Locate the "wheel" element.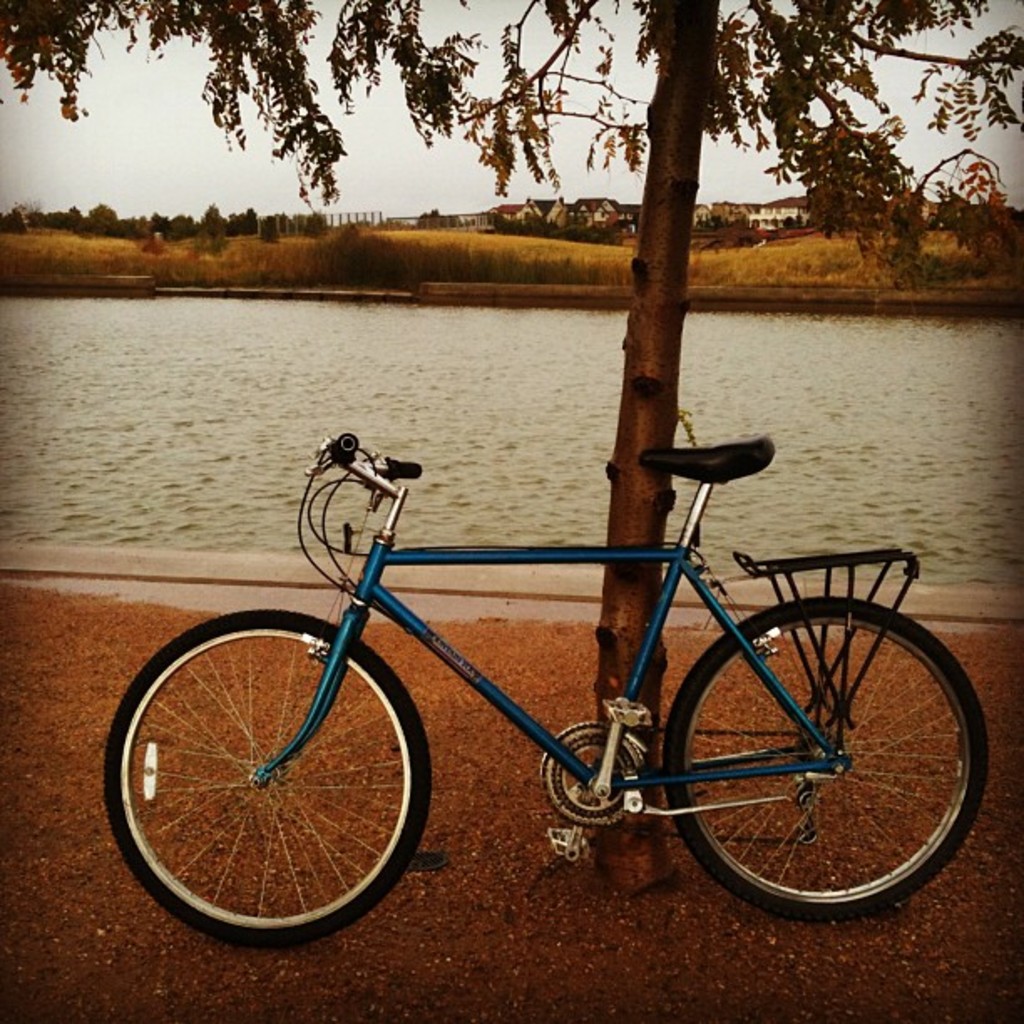
Element bbox: {"x1": 663, "y1": 596, "x2": 991, "y2": 919}.
